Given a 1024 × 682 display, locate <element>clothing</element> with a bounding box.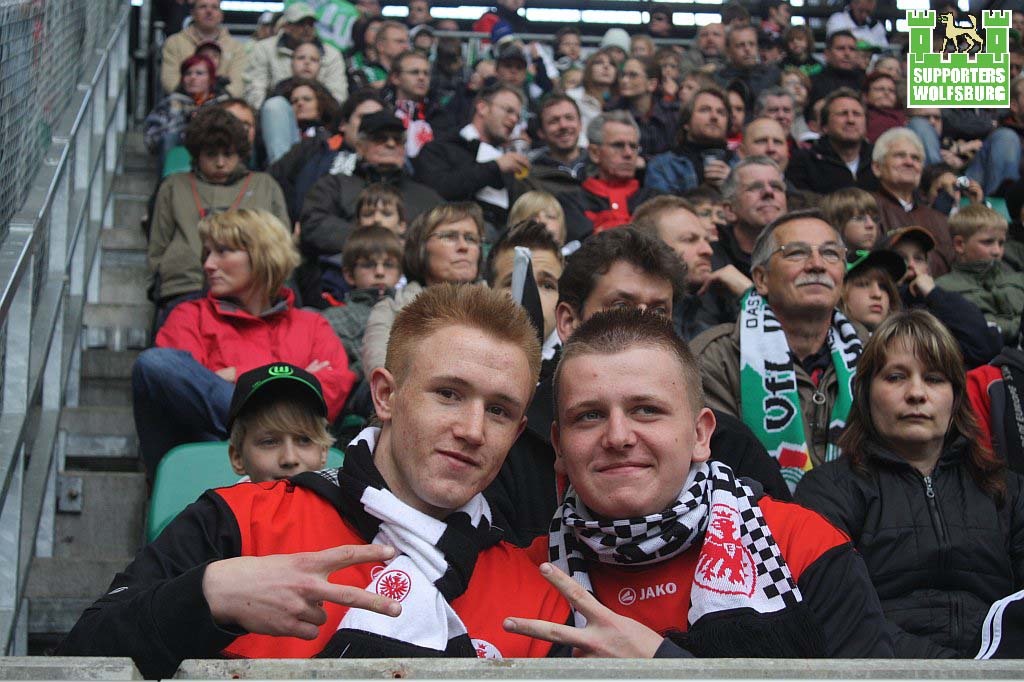
Located: bbox=[356, 278, 427, 366].
